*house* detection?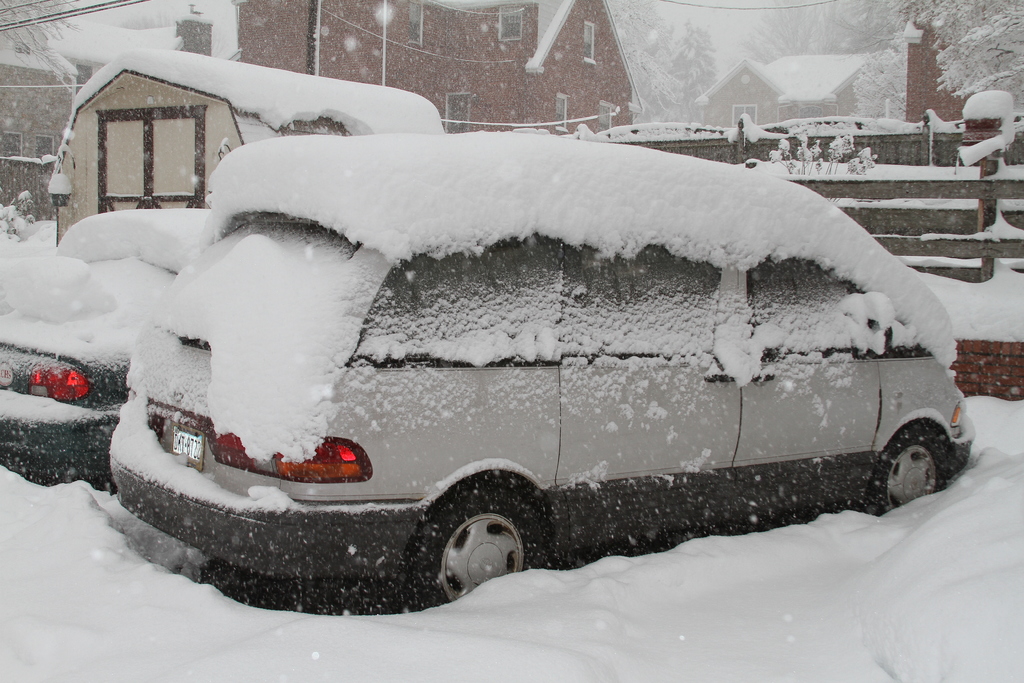
310:0:653:154
